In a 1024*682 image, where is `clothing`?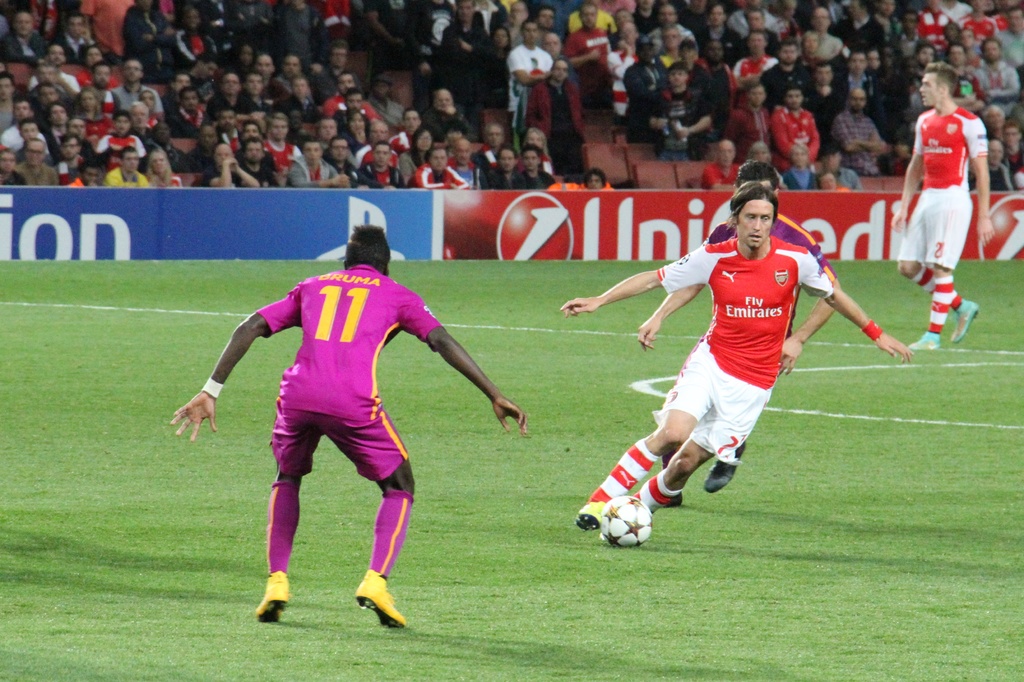
box=[724, 104, 776, 161].
